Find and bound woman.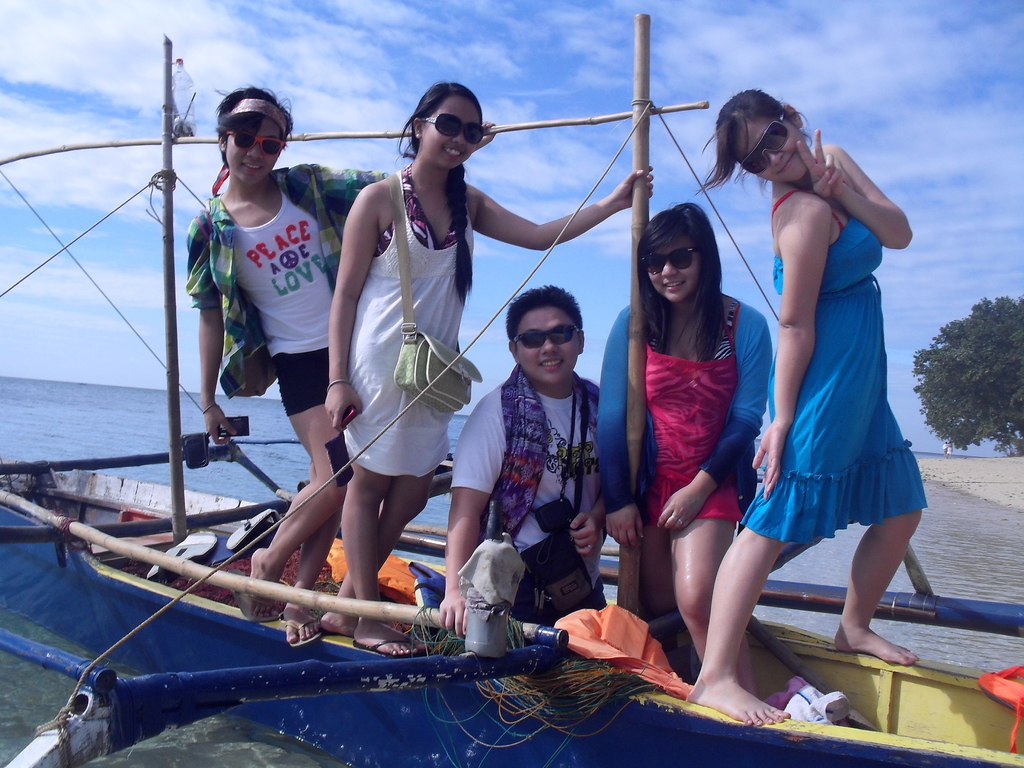
Bound: bbox(594, 203, 774, 671).
